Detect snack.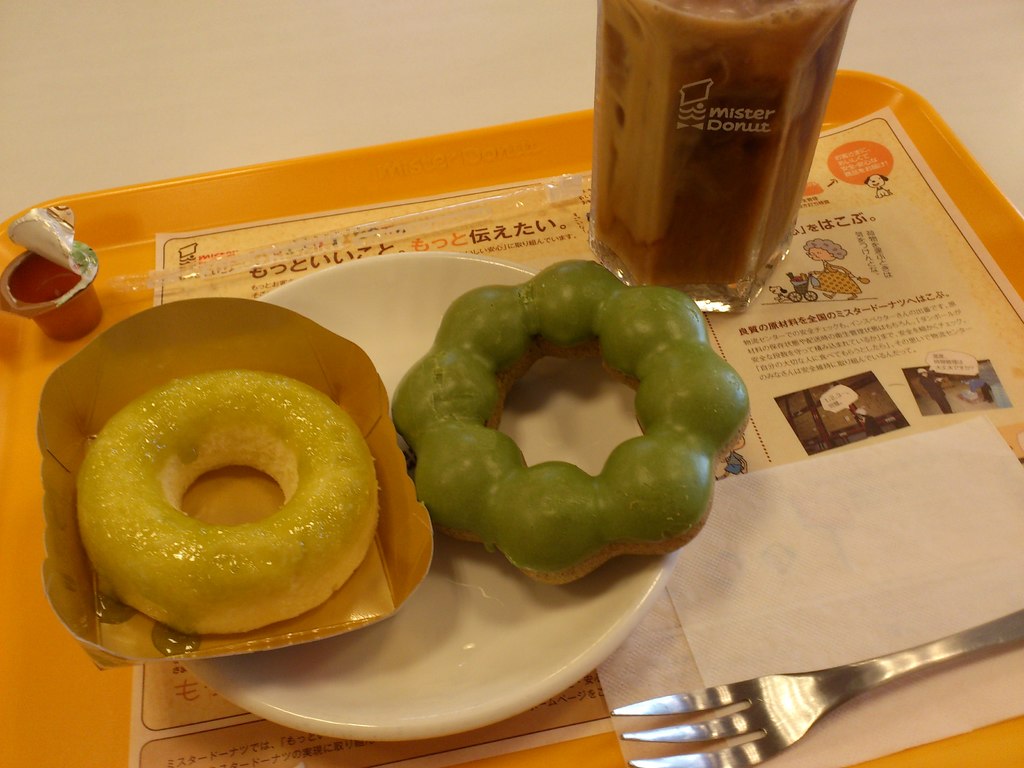
Detected at [375, 257, 763, 593].
